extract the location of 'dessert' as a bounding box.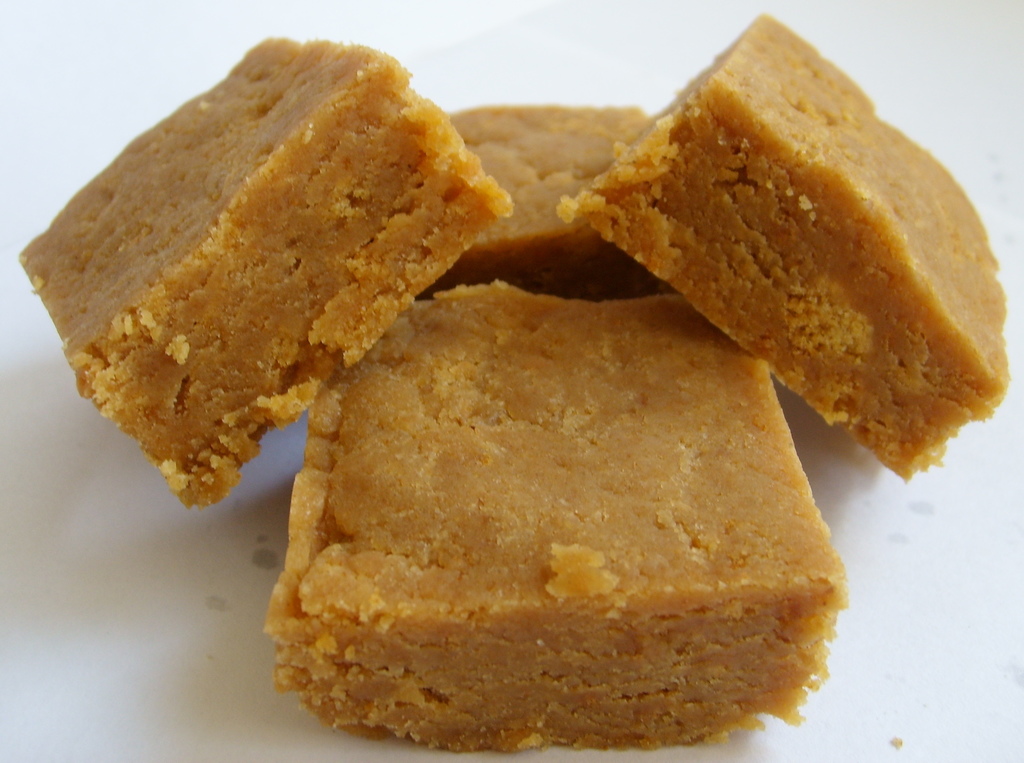
582:12:1010:480.
